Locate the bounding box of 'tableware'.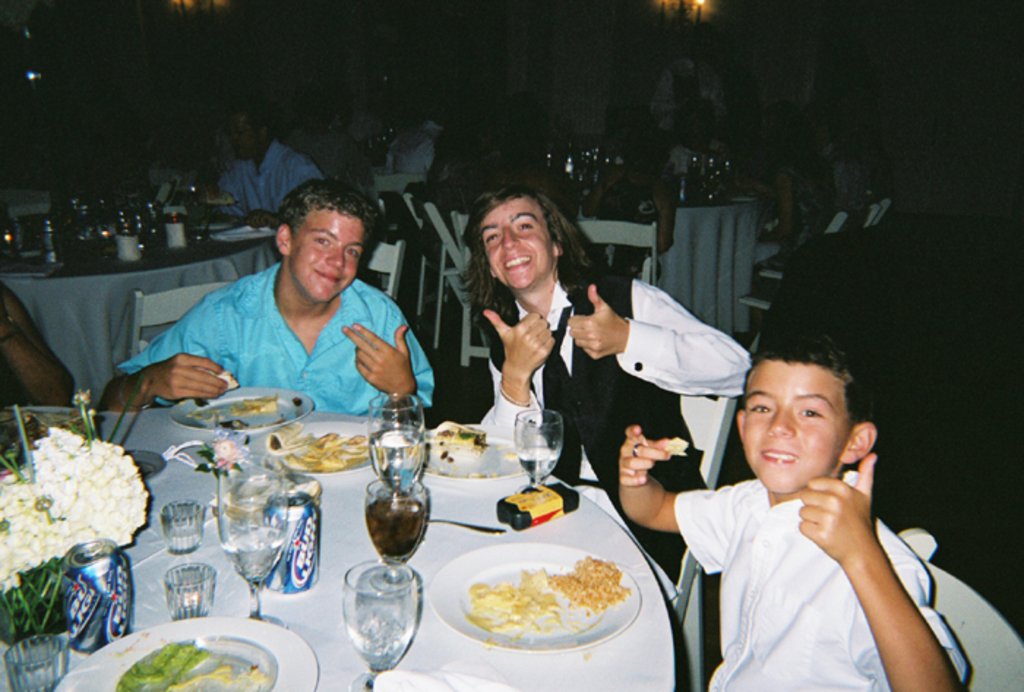
Bounding box: {"x1": 171, "y1": 383, "x2": 313, "y2": 437}.
